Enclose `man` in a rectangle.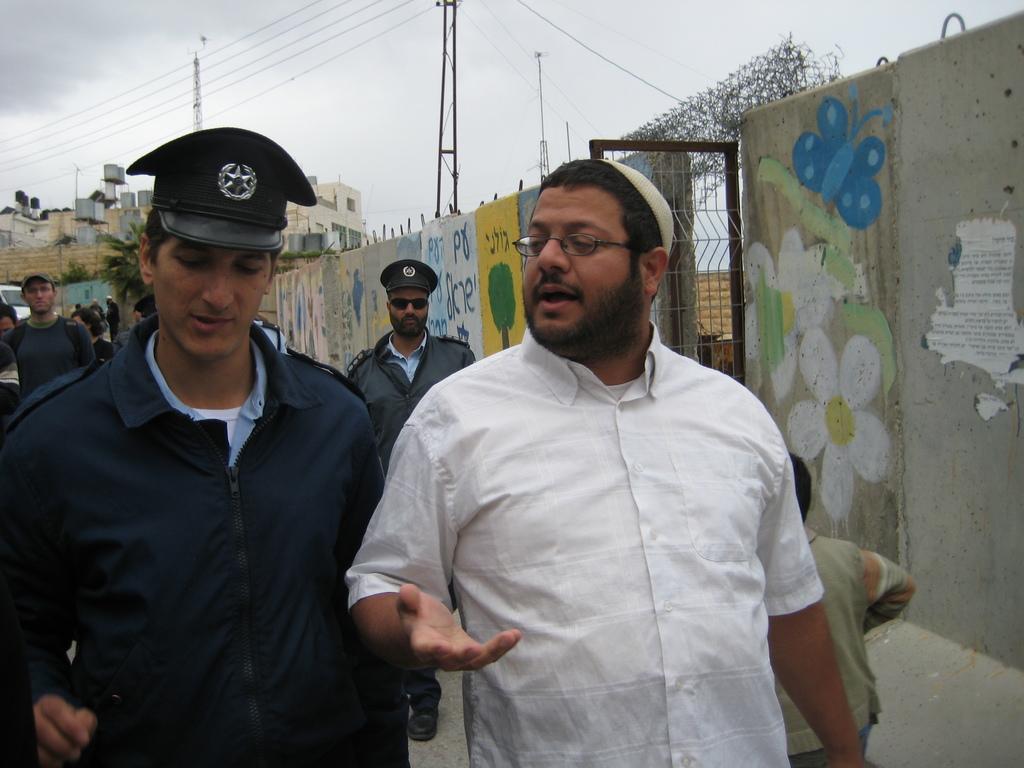
rect(0, 270, 92, 397).
